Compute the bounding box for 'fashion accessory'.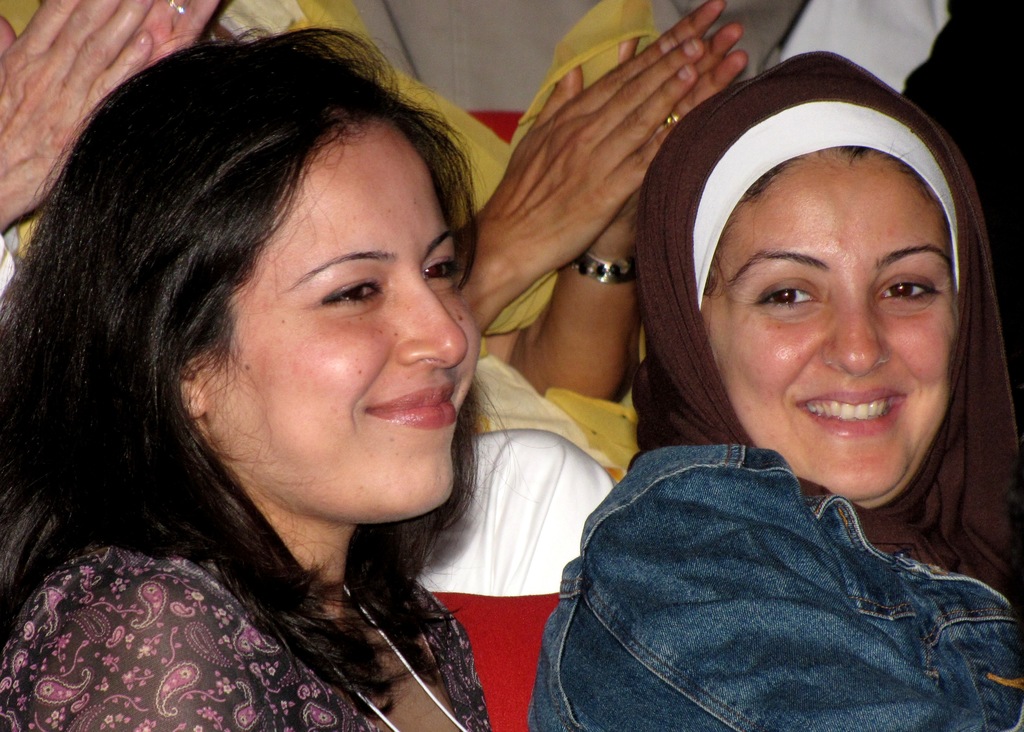
664/112/680/126.
